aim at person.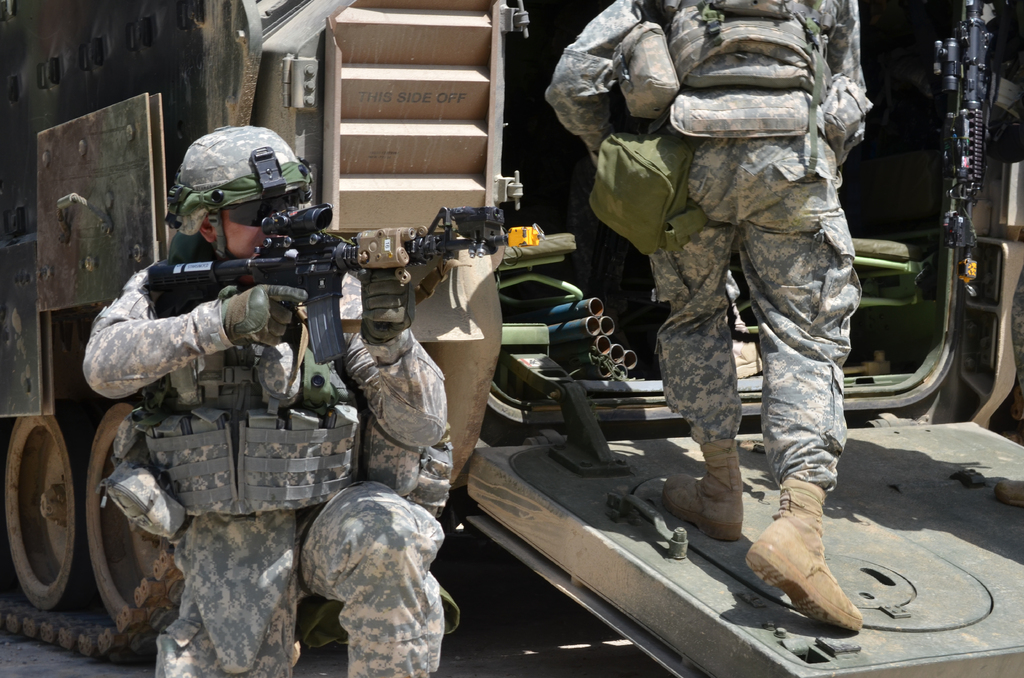
Aimed at BBox(550, 0, 861, 622).
